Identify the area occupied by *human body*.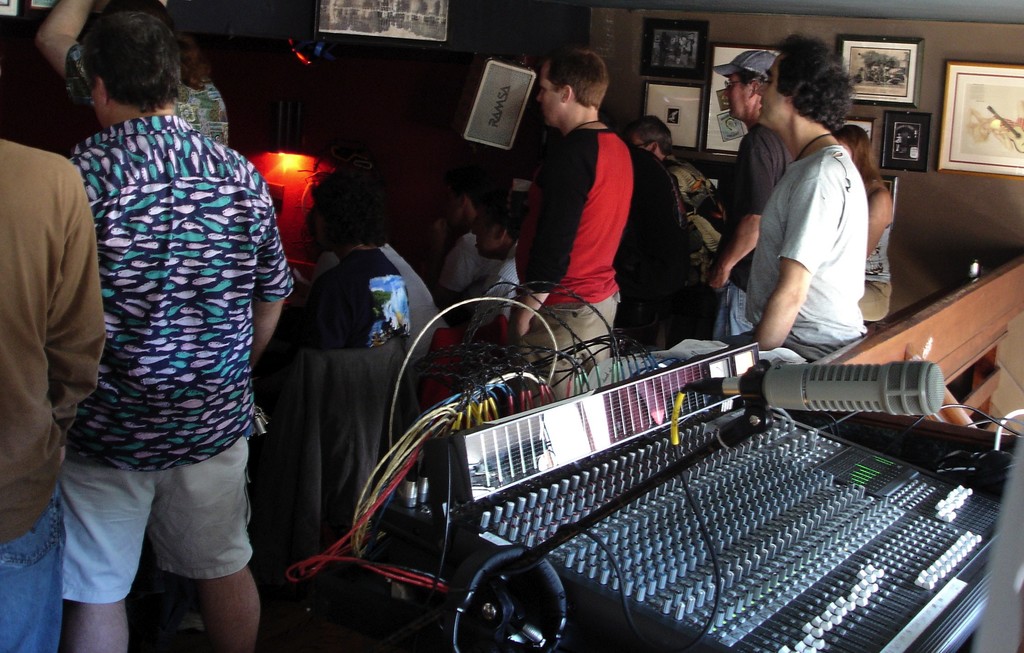
Area: x1=517, y1=115, x2=643, y2=405.
